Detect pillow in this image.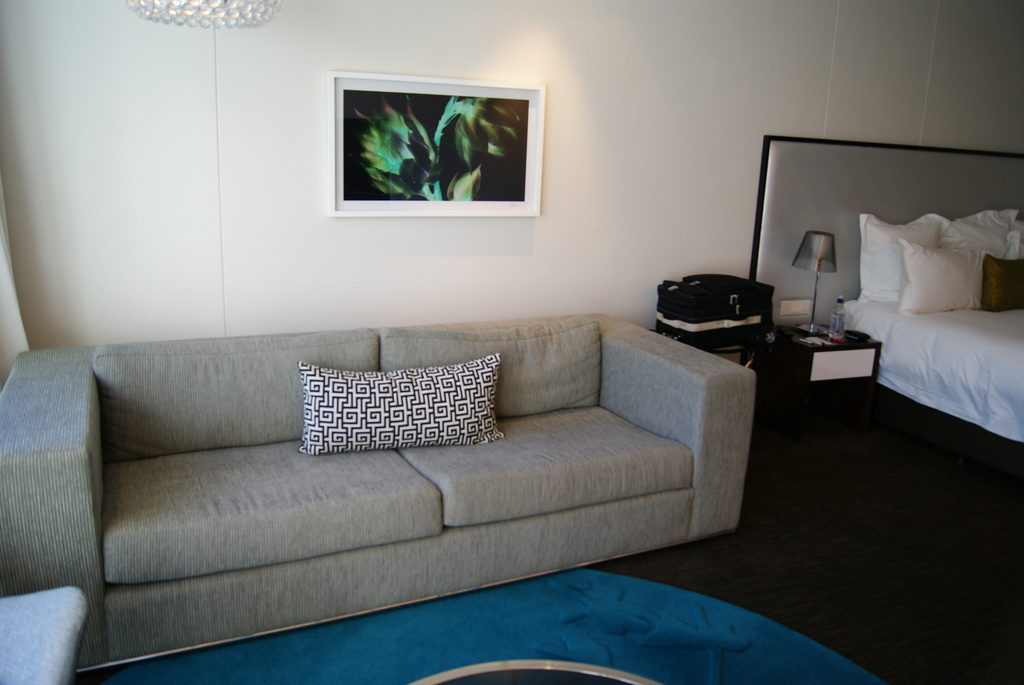
Detection: [left=278, top=359, right=525, bottom=474].
